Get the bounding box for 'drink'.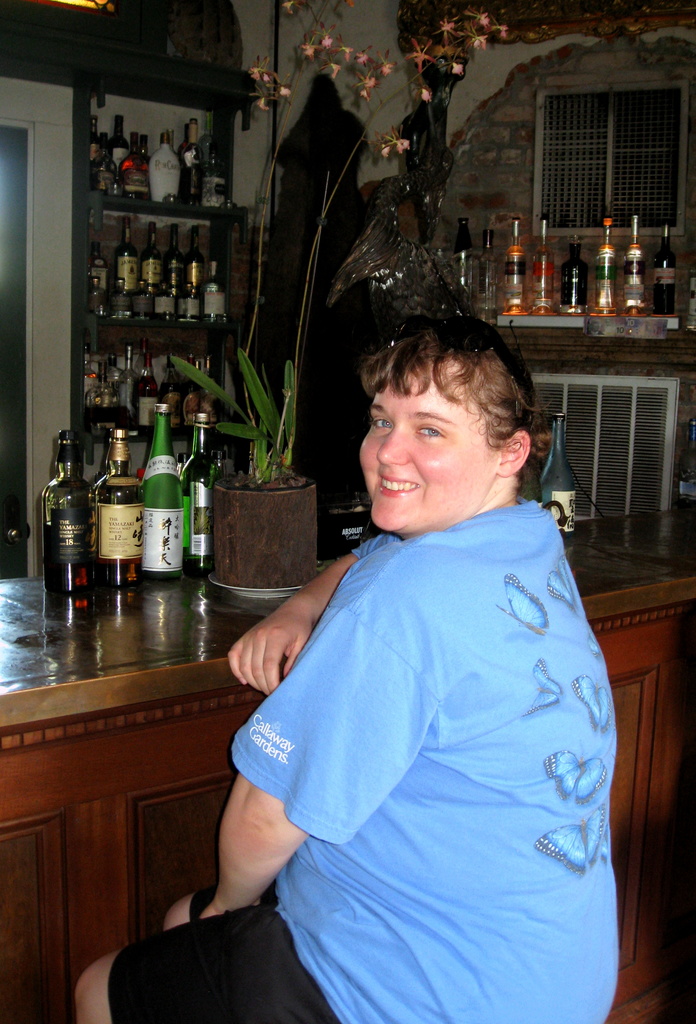
x1=163, y1=224, x2=185, y2=294.
